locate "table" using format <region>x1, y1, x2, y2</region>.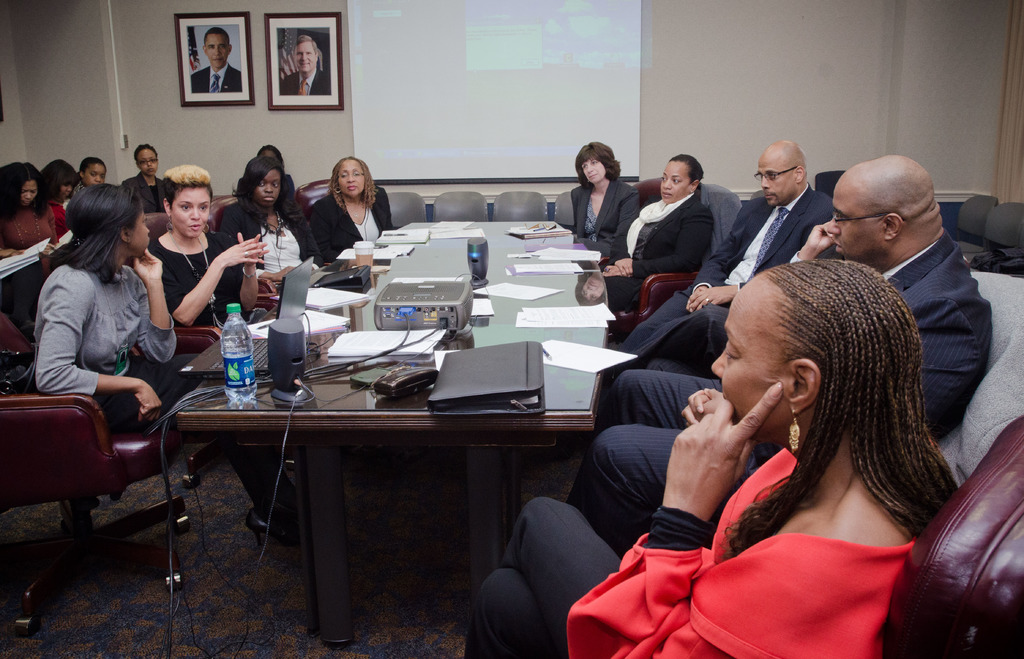
<region>179, 215, 585, 641</region>.
